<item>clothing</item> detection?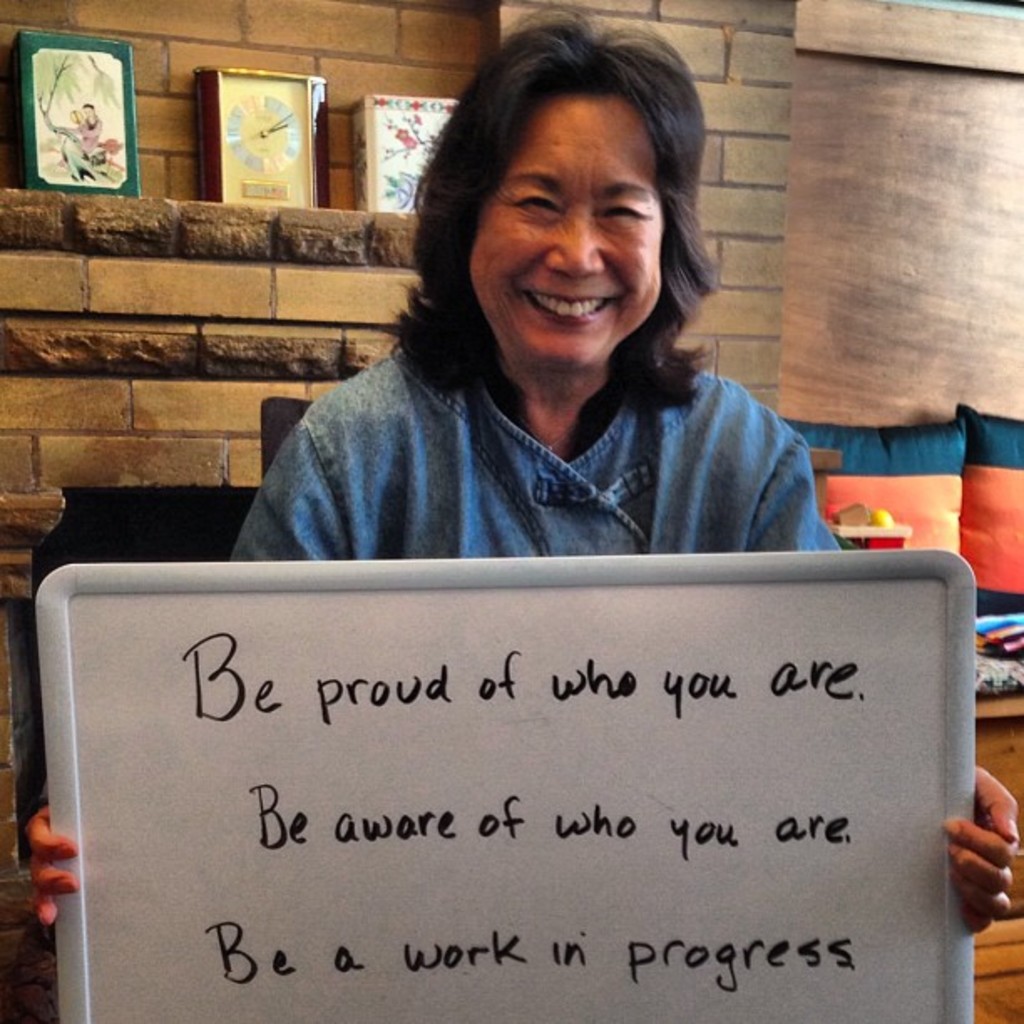
region(229, 293, 848, 564)
